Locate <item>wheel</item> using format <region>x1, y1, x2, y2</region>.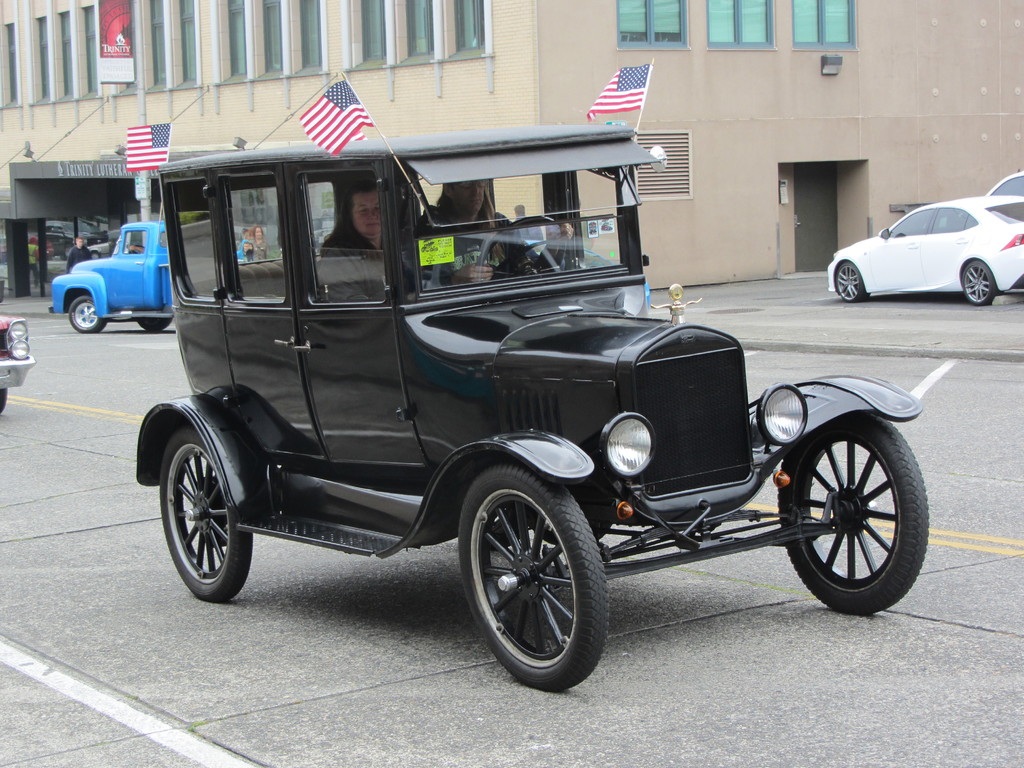
<region>825, 261, 866, 313</region>.
